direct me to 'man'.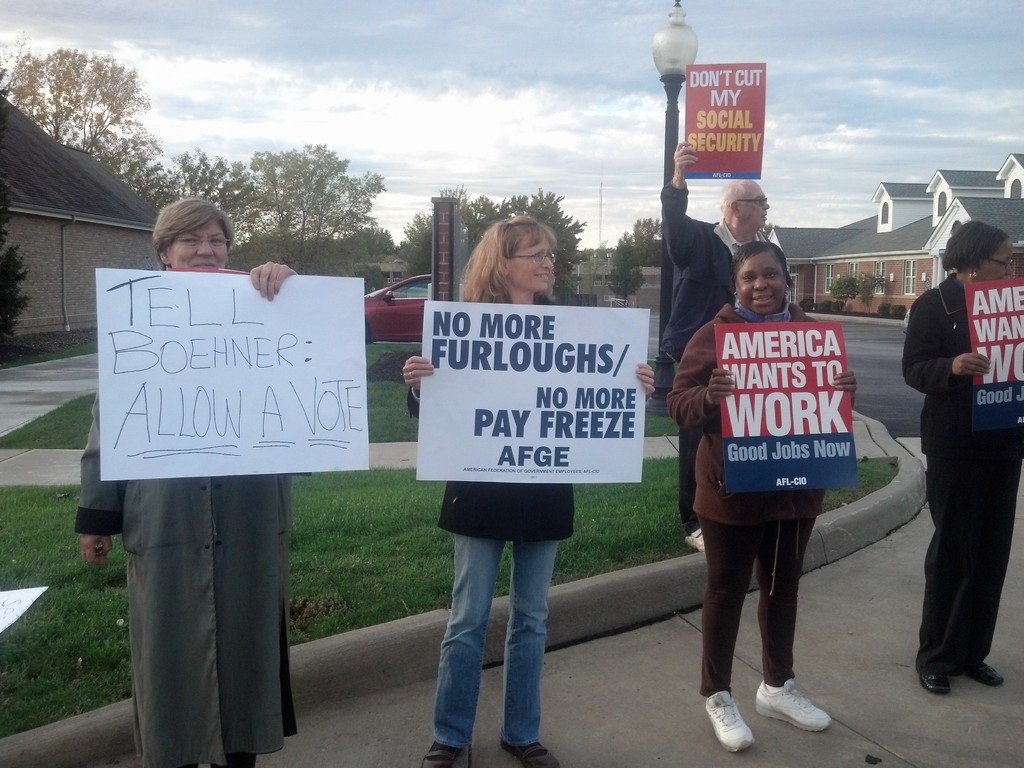
Direction: l=653, t=134, r=774, b=550.
